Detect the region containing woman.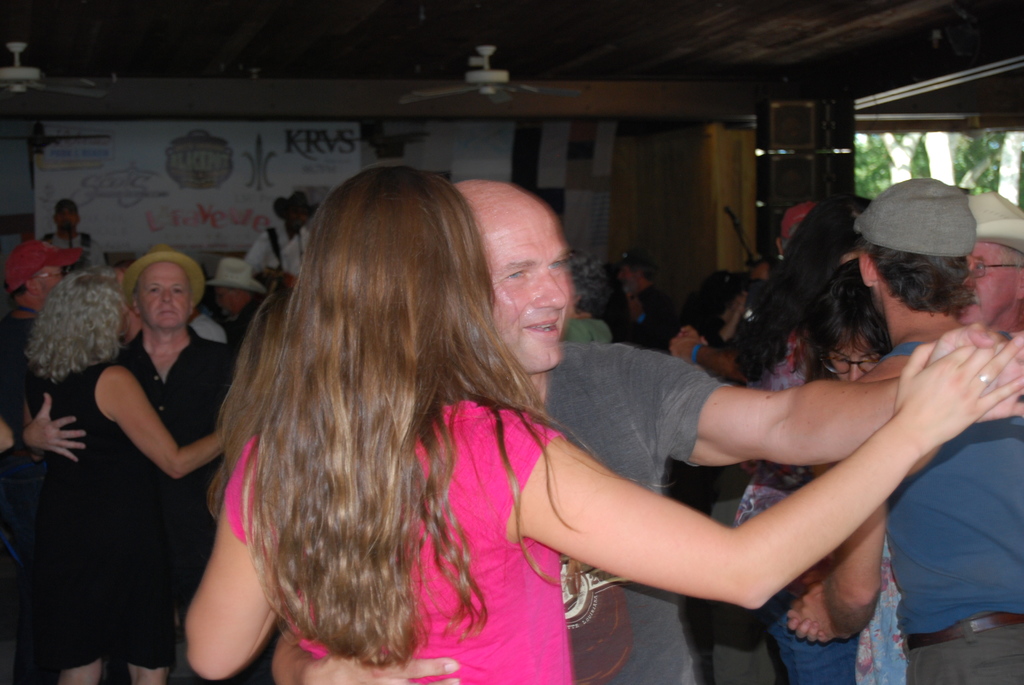
rect(28, 274, 246, 684).
